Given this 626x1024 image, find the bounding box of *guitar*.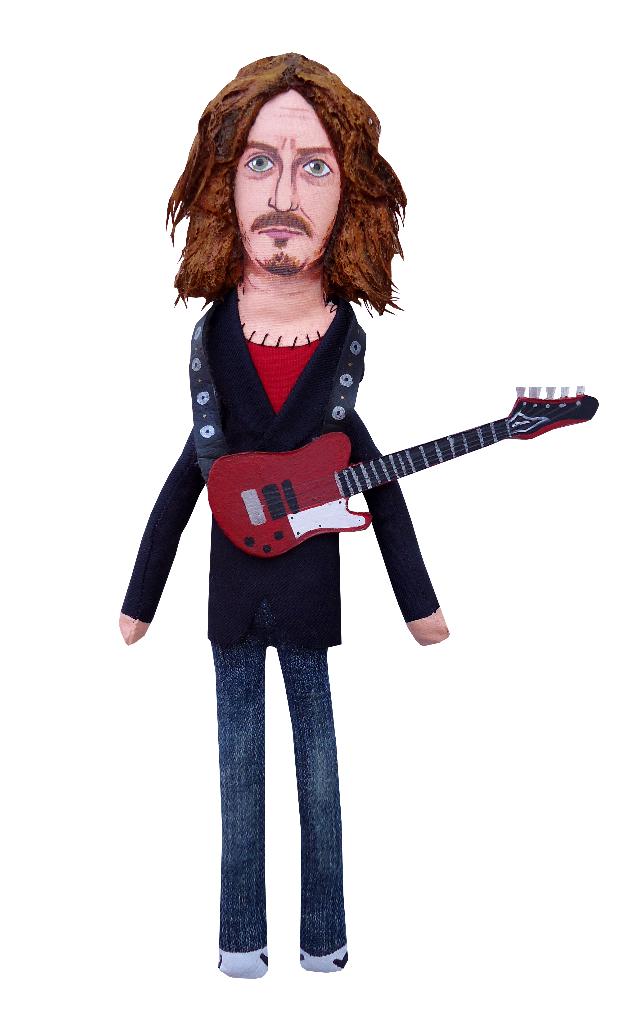
bbox(209, 379, 601, 559).
